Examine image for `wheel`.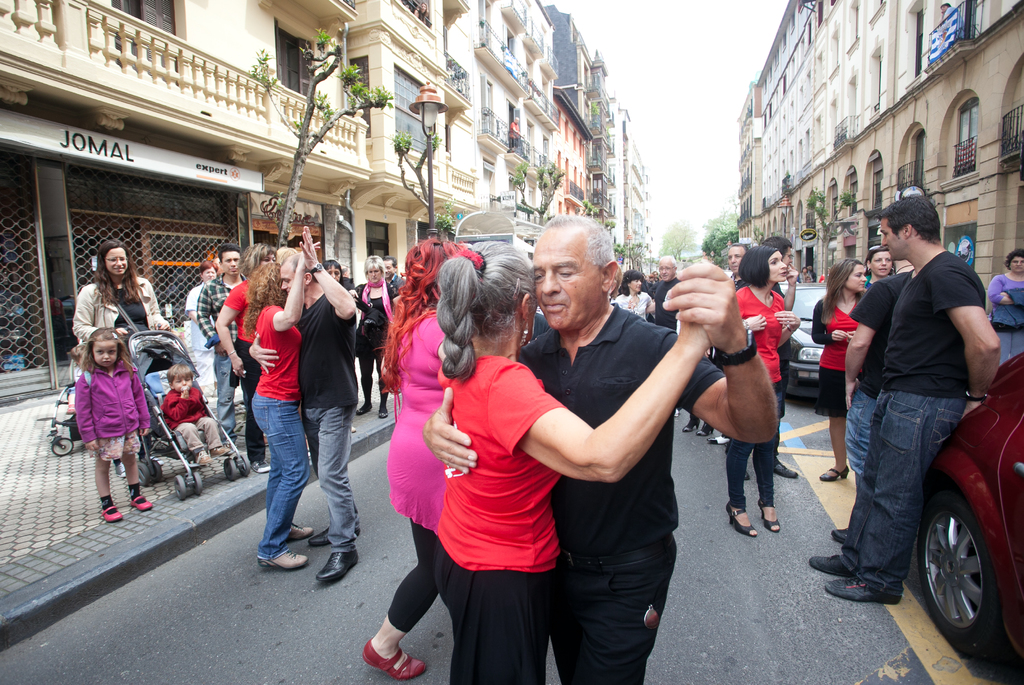
Examination result: <region>220, 460, 234, 480</region>.
